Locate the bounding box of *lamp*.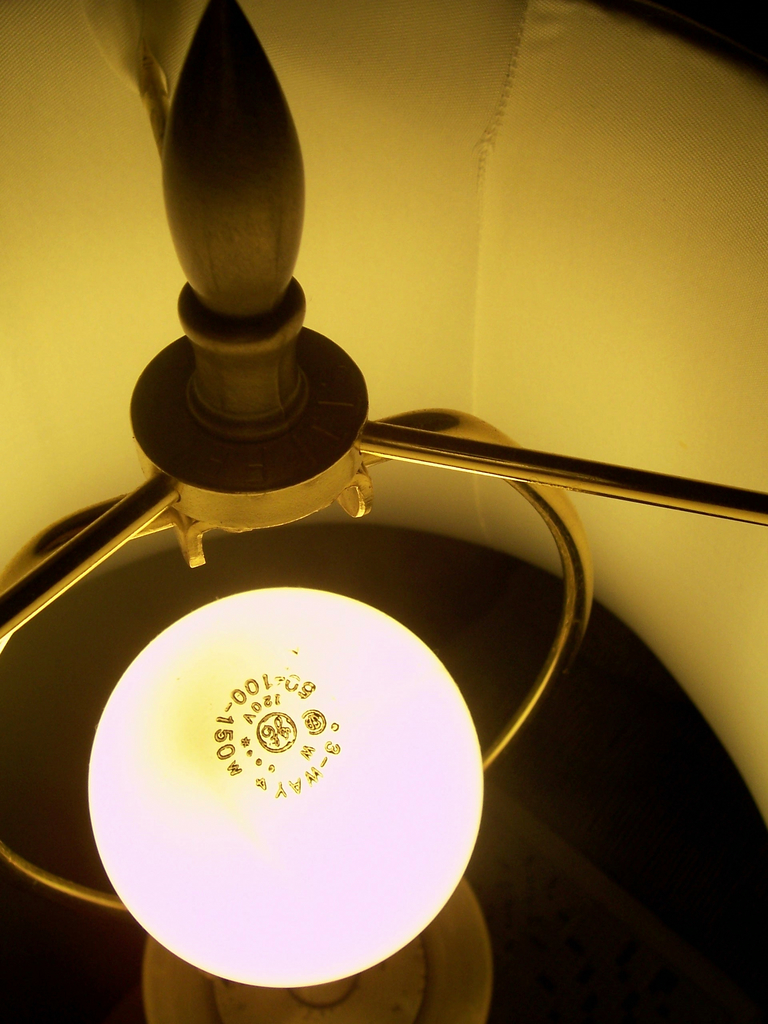
Bounding box: x1=0 y1=30 x2=688 y2=979.
